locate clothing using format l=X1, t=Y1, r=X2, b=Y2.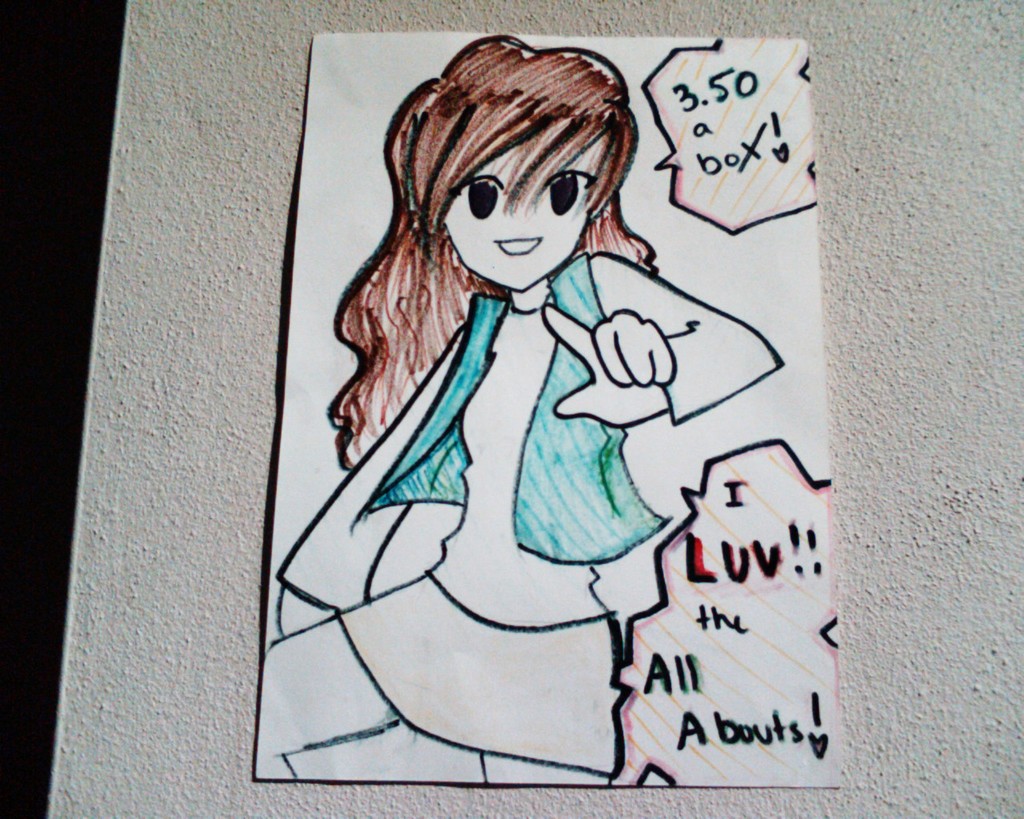
l=338, t=569, r=632, b=774.
